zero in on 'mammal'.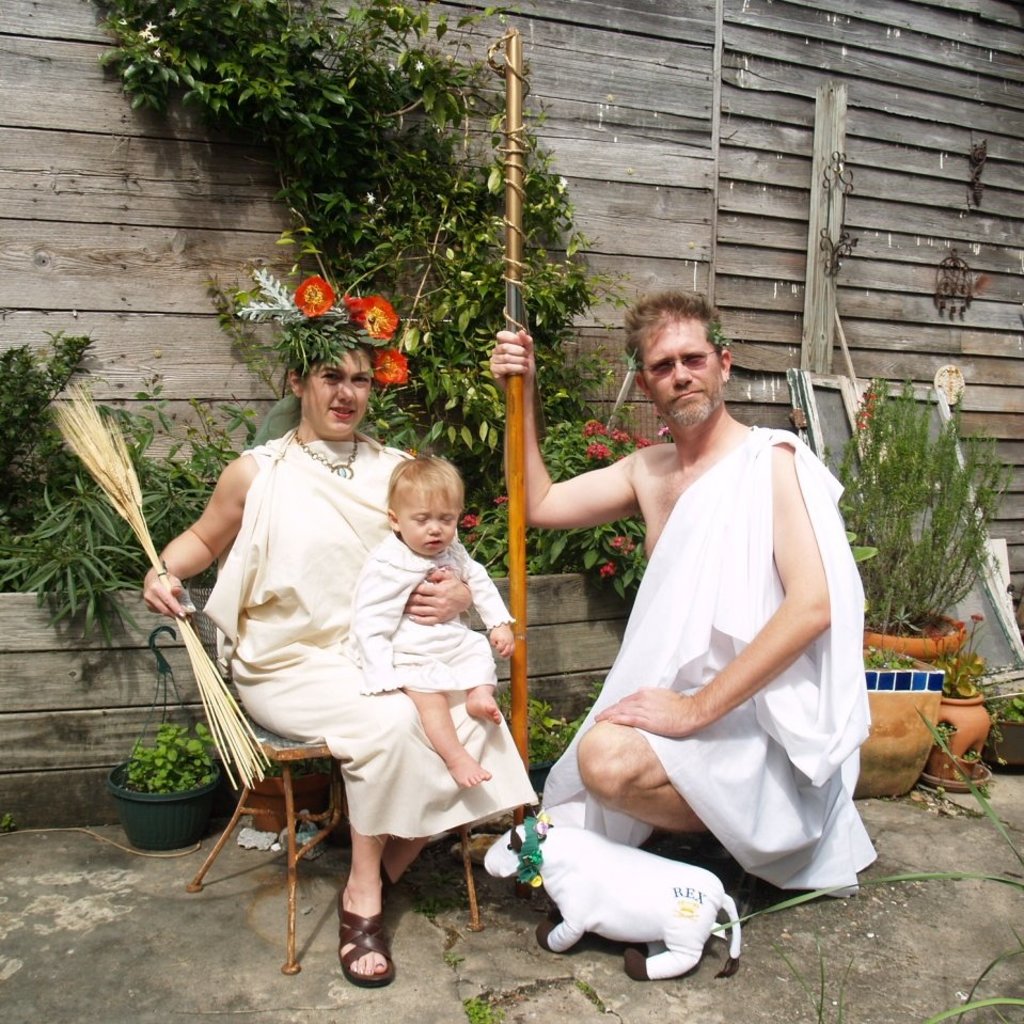
Zeroed in: detection(139, 324, 542, 988).
